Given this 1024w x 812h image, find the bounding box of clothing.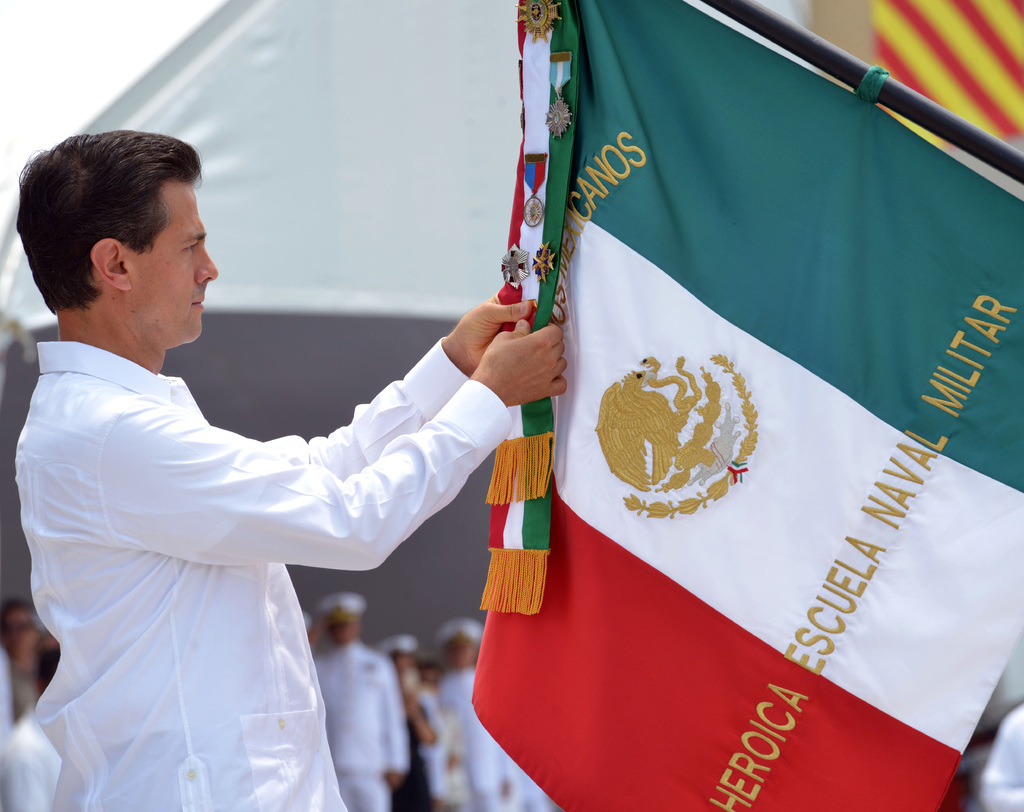
<bbox>432, 665, 510, 811</bbox>.
